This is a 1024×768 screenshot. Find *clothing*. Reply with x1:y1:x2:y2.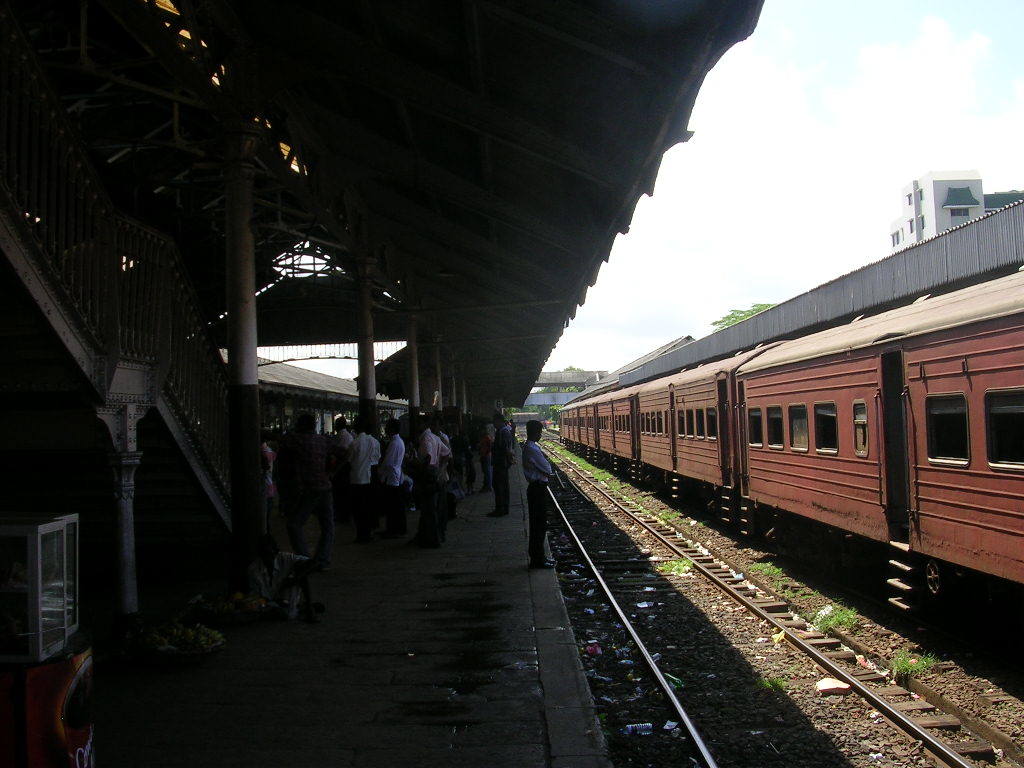
527:439:552:482.
